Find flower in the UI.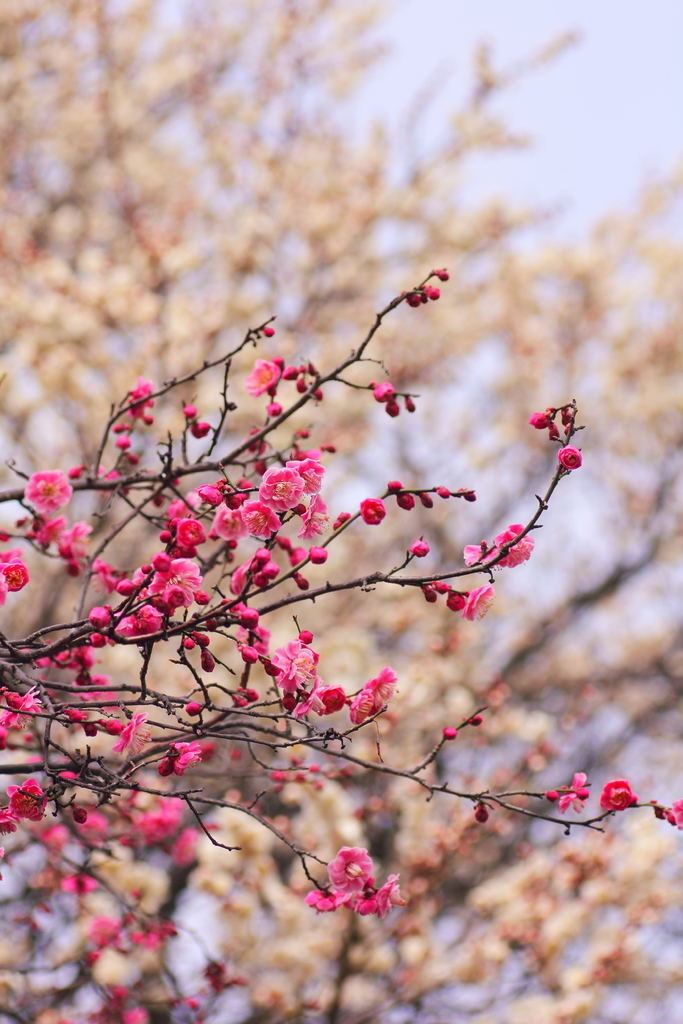
UI element at <bbox>33, 515, 66, 550</bbox>.
